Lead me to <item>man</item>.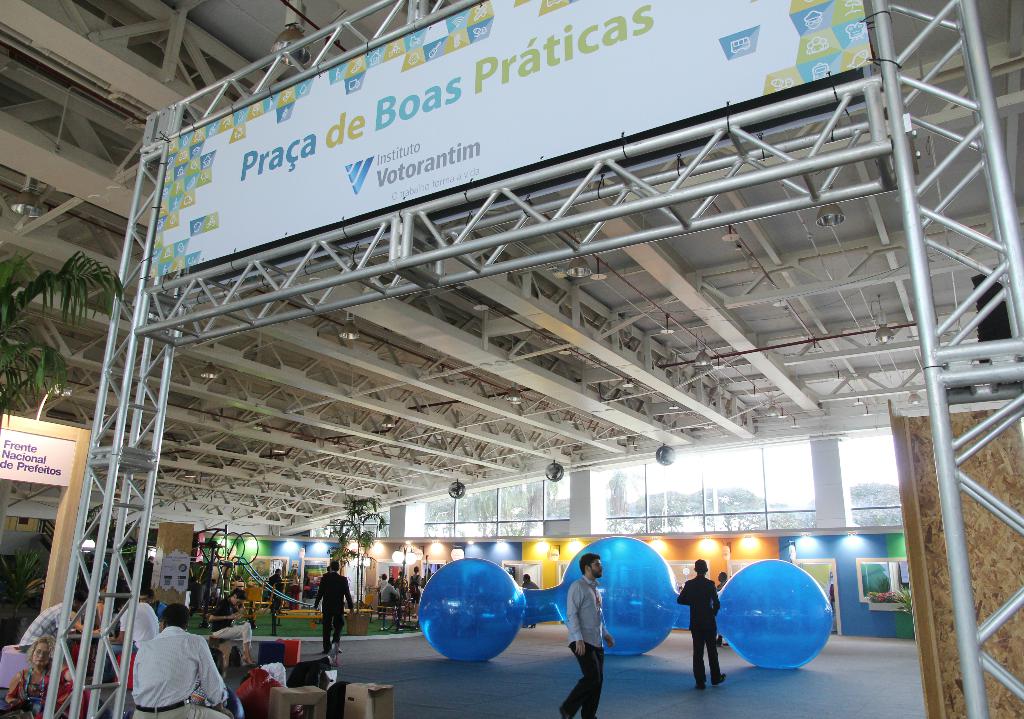
Lead to box=[555, 549, 616, 718].
